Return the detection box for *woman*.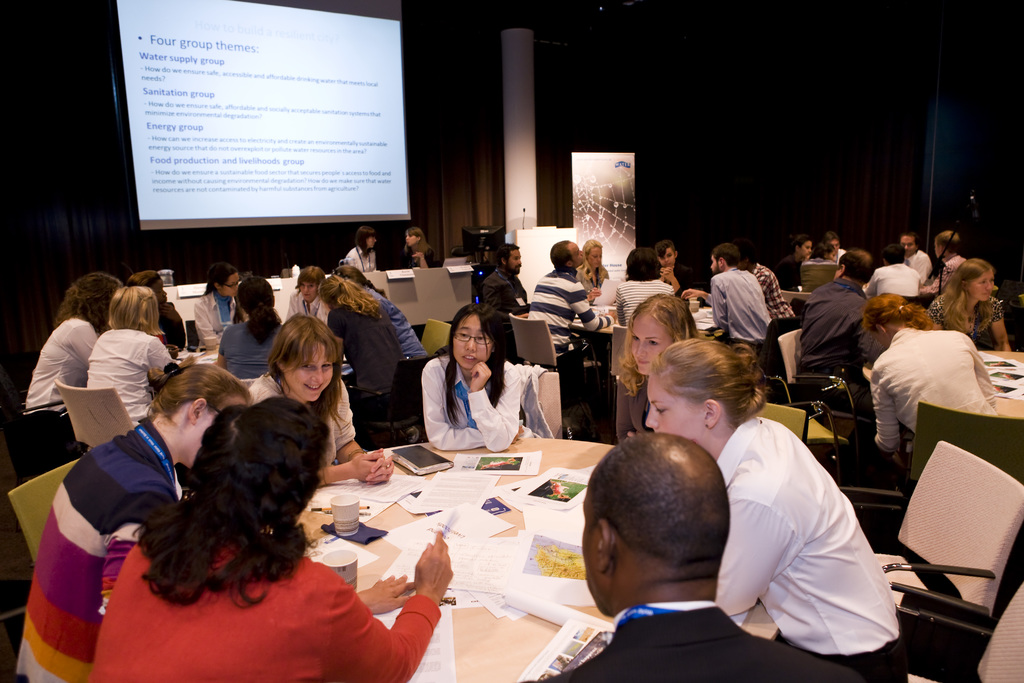
locate(610, 293, 701, 445).
